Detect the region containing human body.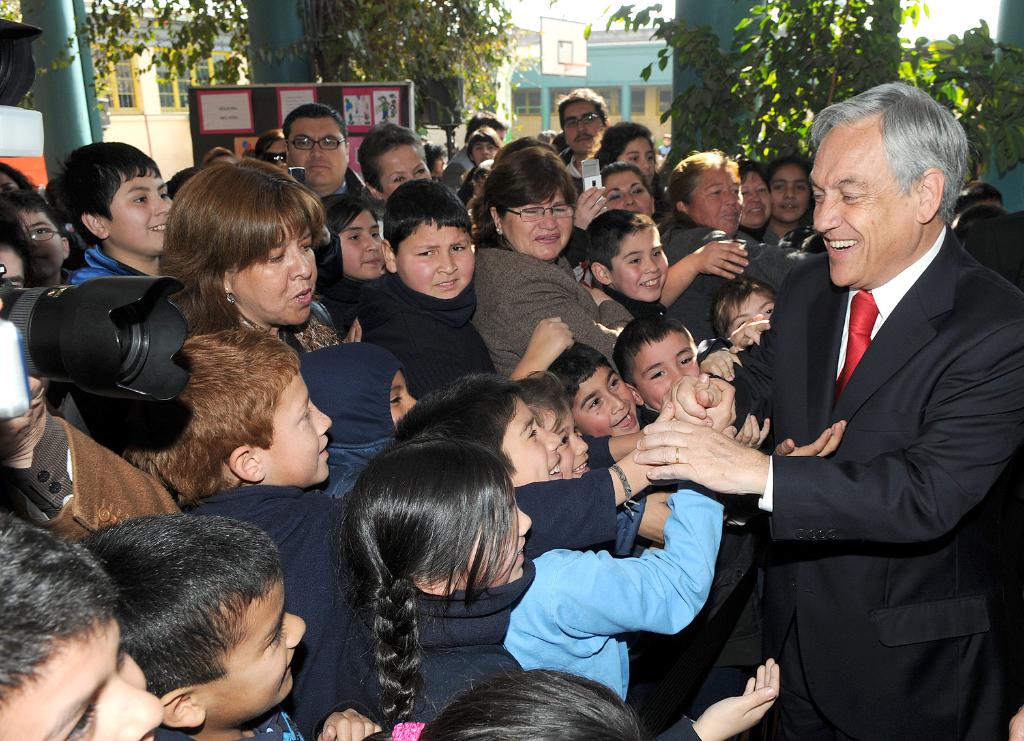
x1=641, y1=77, x2=1023, y2=739.
